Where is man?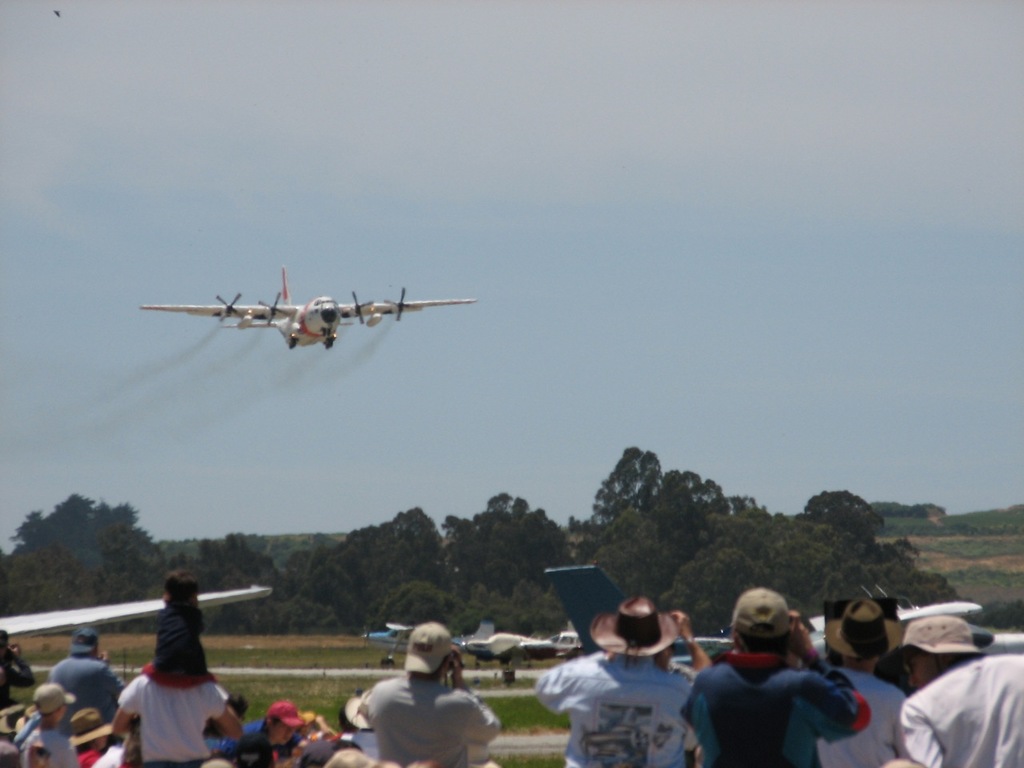
[left=109, top=675, right=243, bottom=767].
